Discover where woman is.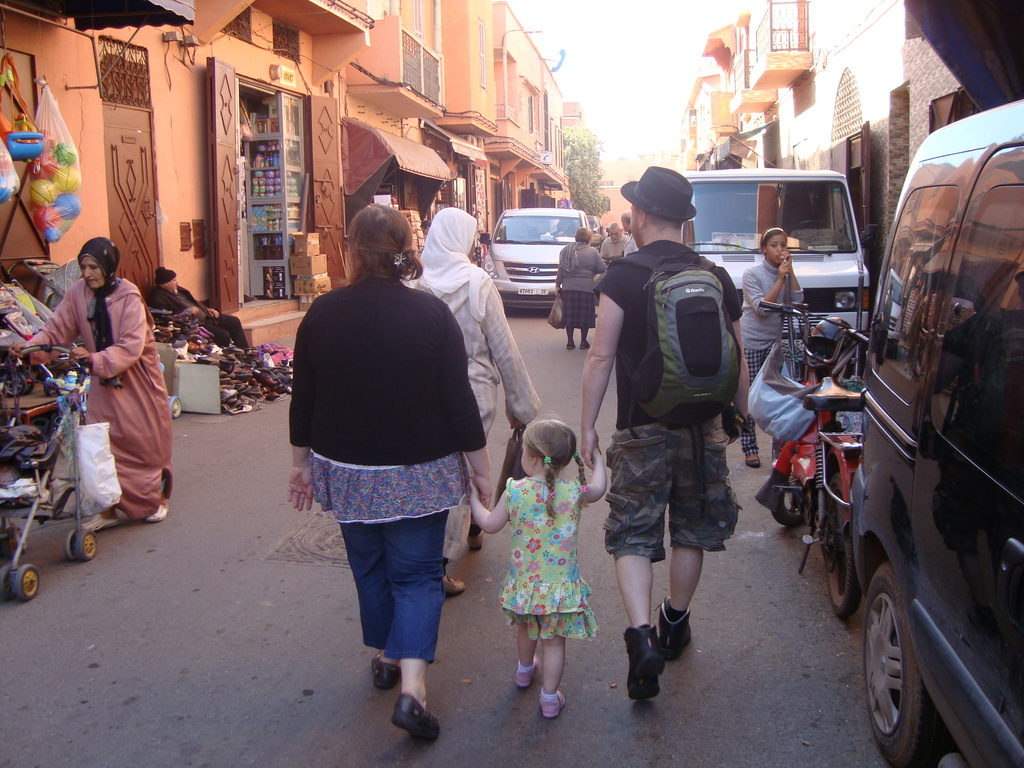
Discovered at [left=397, top=202, right=541, bottom=595].
